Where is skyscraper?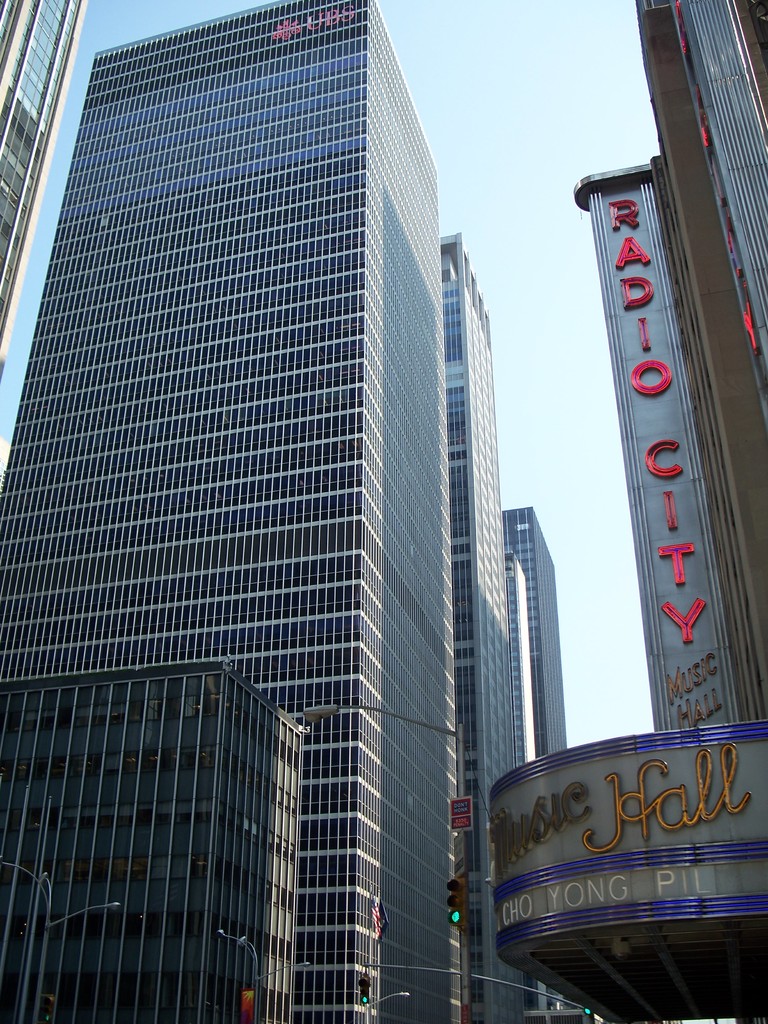
0:0:88:387.
